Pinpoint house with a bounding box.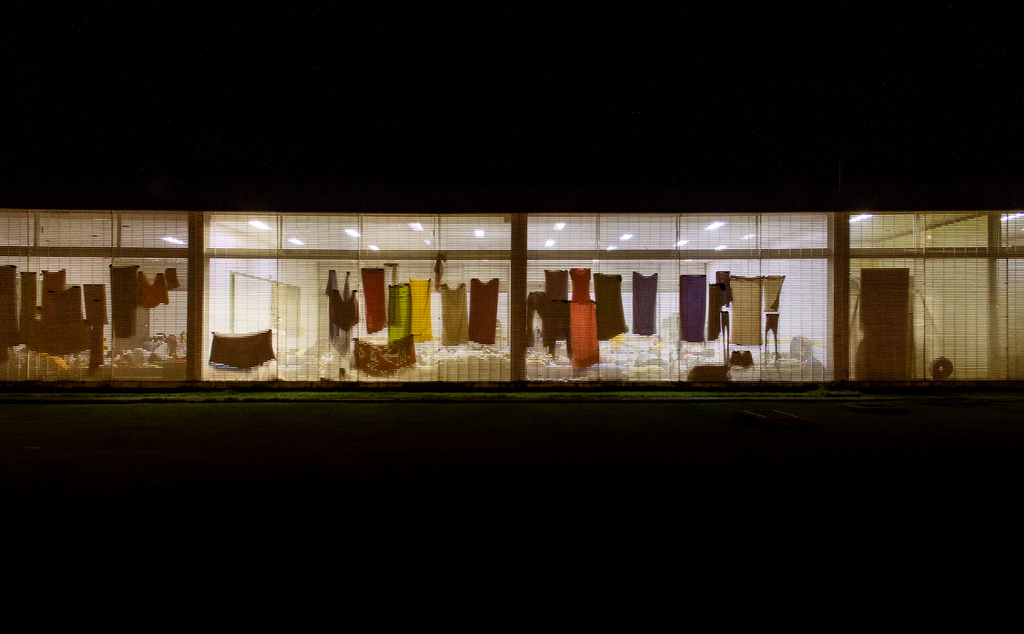
box=[0, 0, 1023, 633].
